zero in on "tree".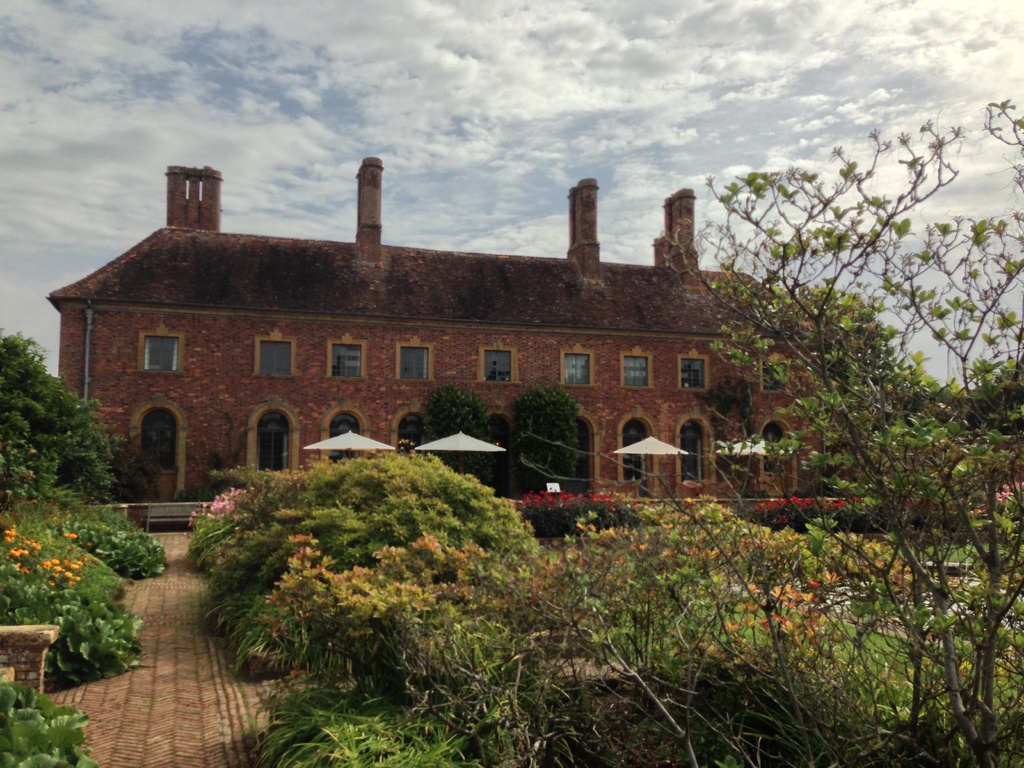
Zeroed in: left=514, top=380, right=591, bottom=496.
